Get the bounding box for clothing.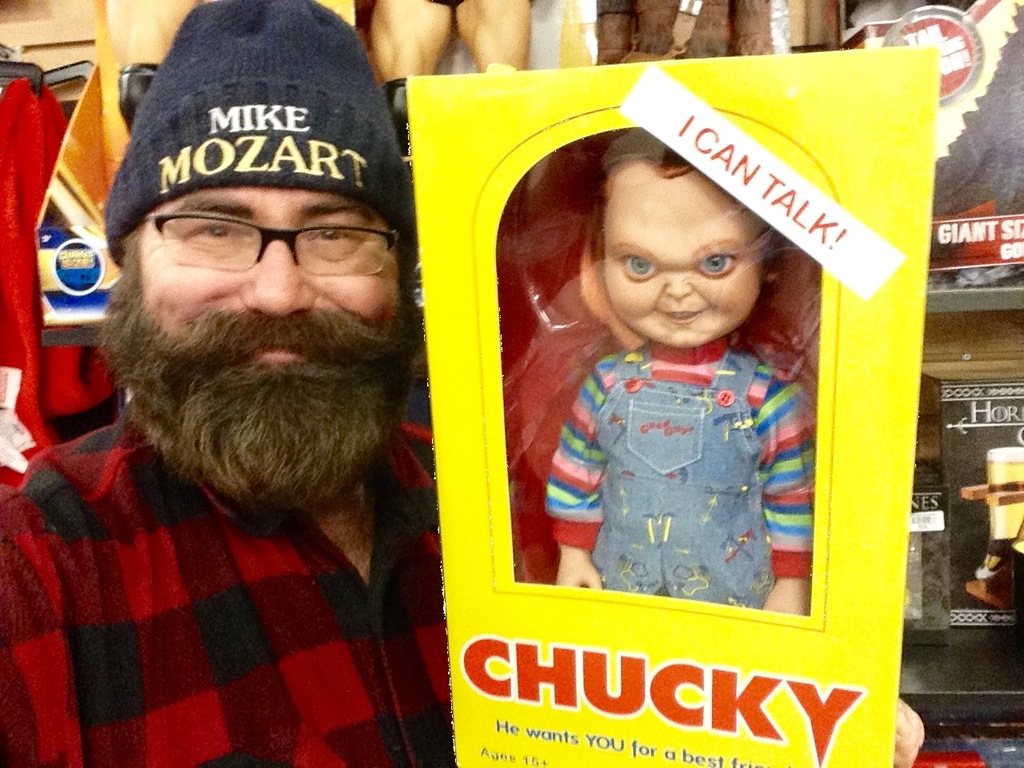
0 398 482 766.
